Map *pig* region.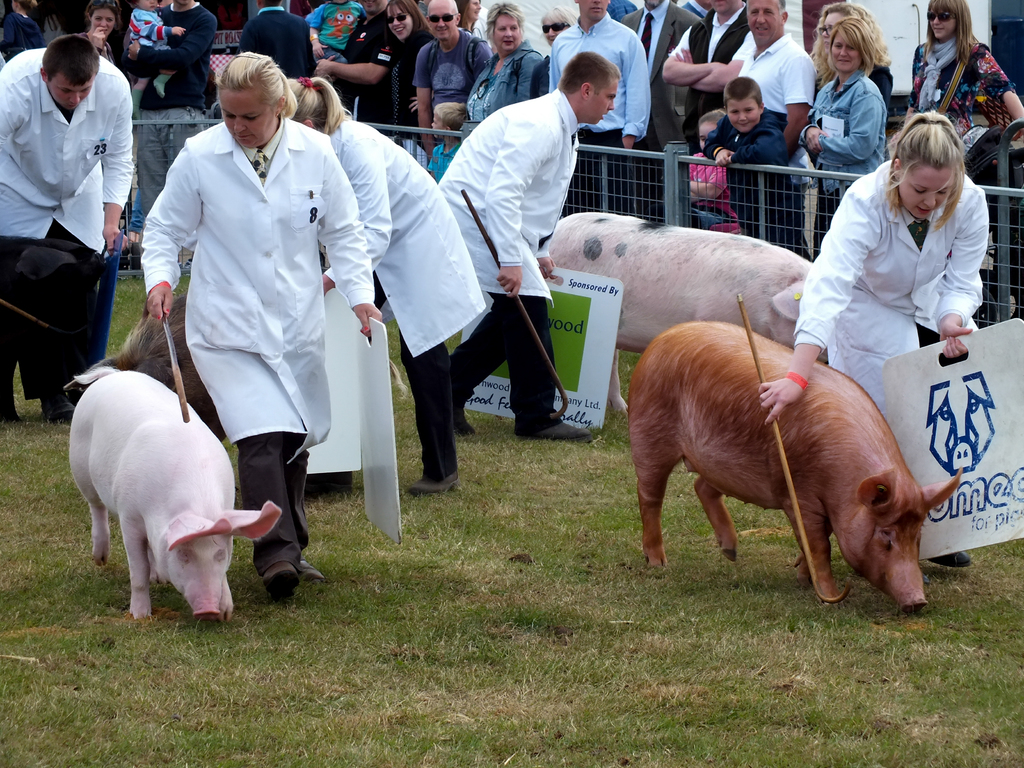
Mapped to left=63, top=288, right=408, bottom=444.
